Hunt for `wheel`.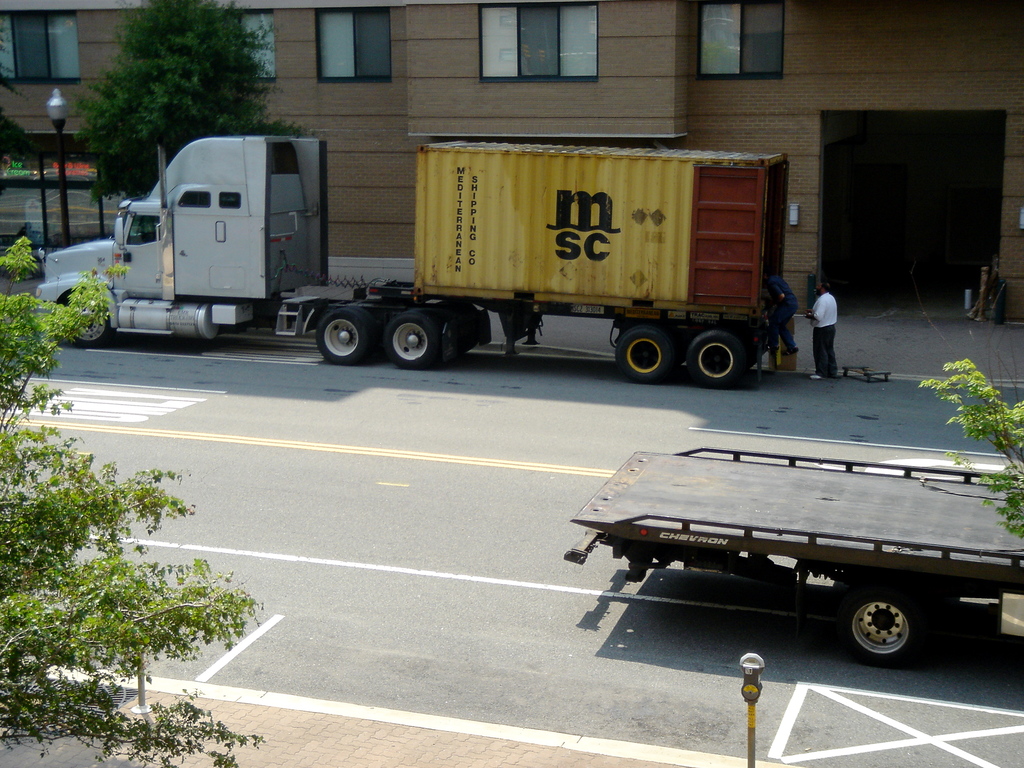
Hunted down at 689, 331, 744, 388.
